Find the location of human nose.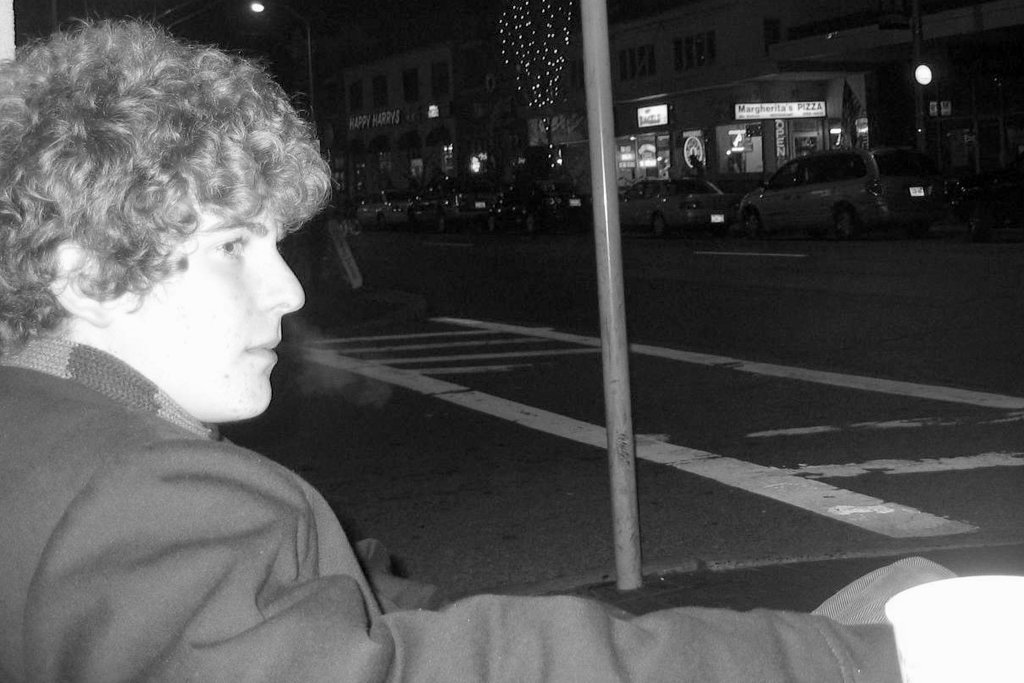
Location: detection(251, 246, 306, 314).
